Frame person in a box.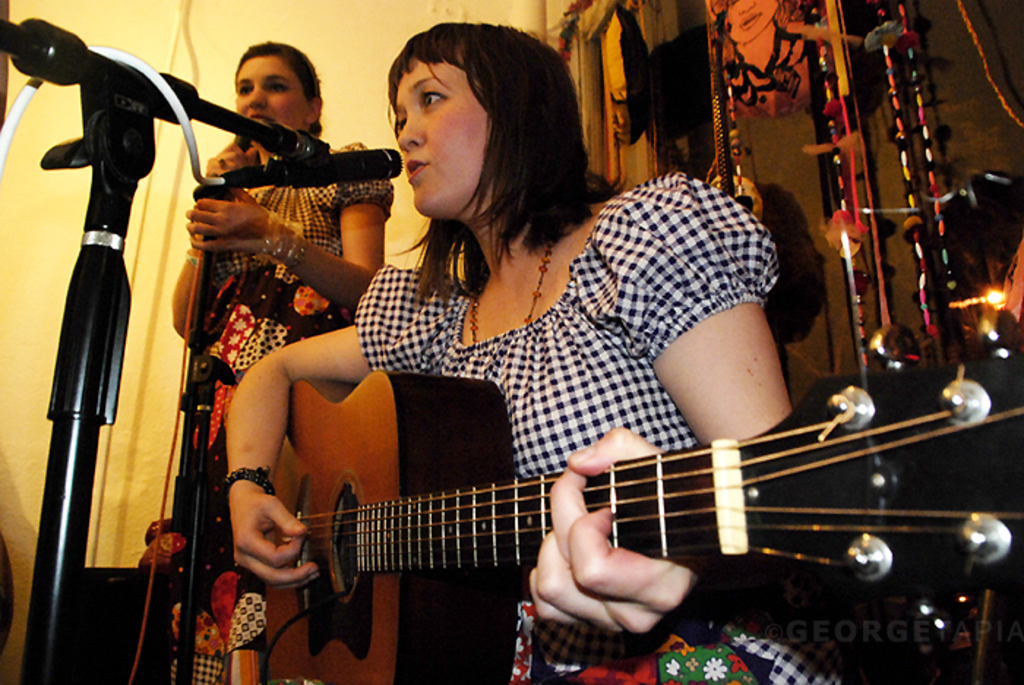
bbox=(171, 38, 380, 684).
